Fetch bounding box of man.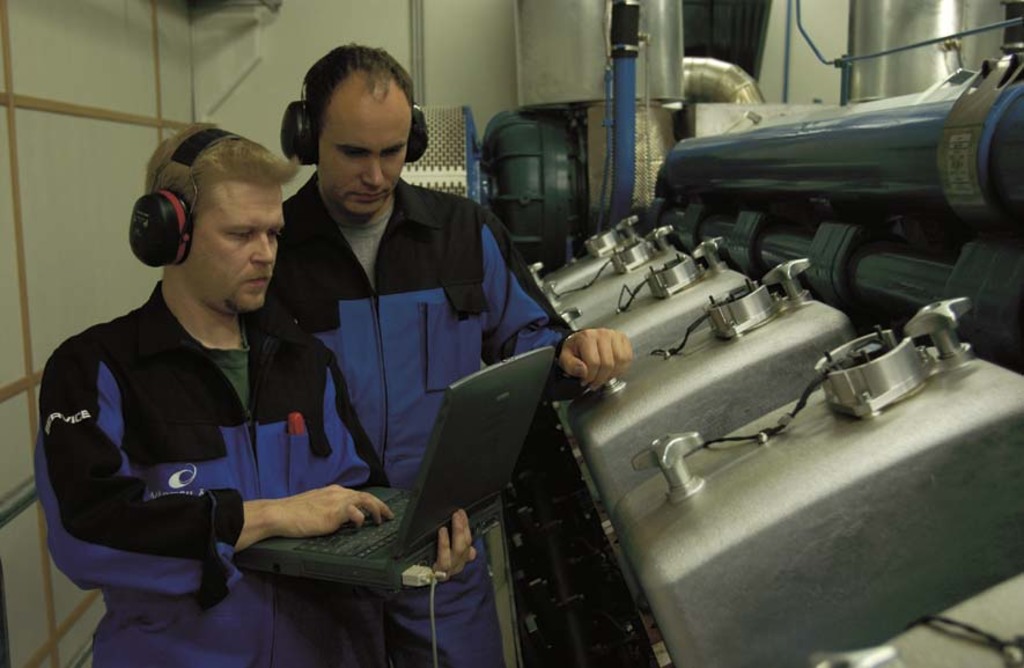
Bbox: 29:119:492:667.
